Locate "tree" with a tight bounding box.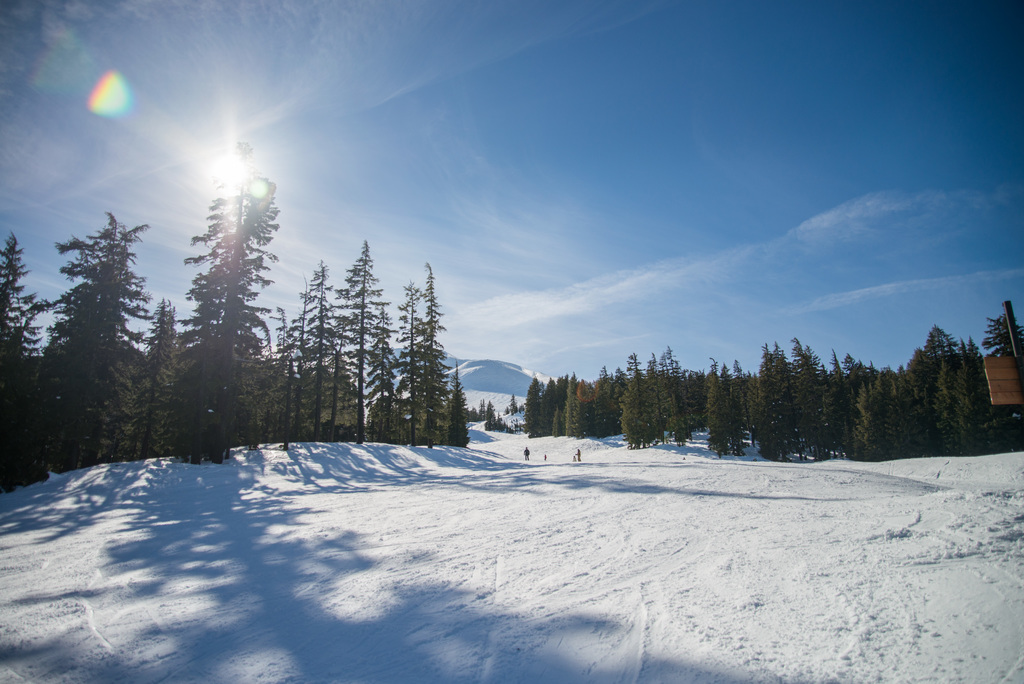
bbox(312, 262, 337, 438).
